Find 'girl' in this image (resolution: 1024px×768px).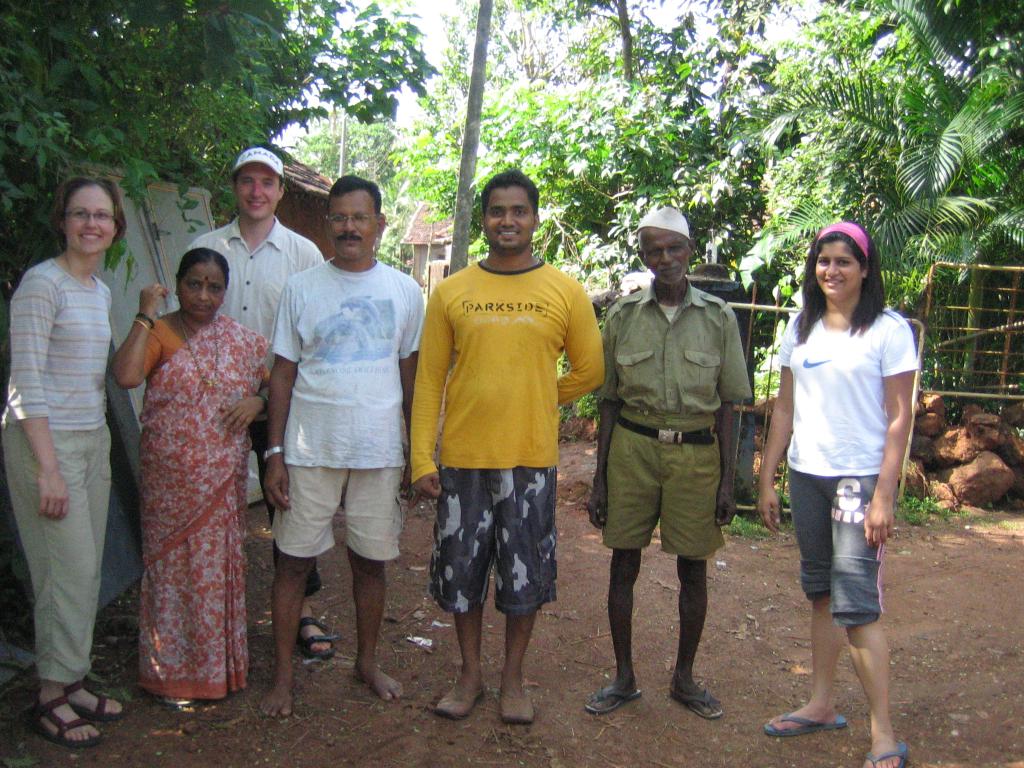
758,221,920,767.
